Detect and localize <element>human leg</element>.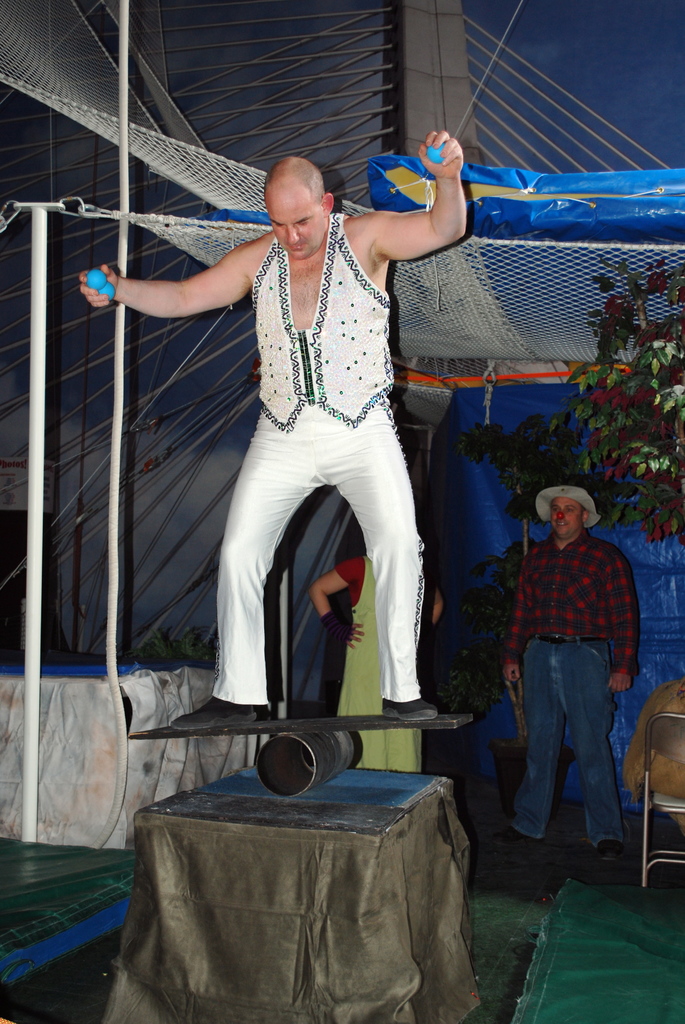
Localized at <region>525, 645, 556, 836</region>.
